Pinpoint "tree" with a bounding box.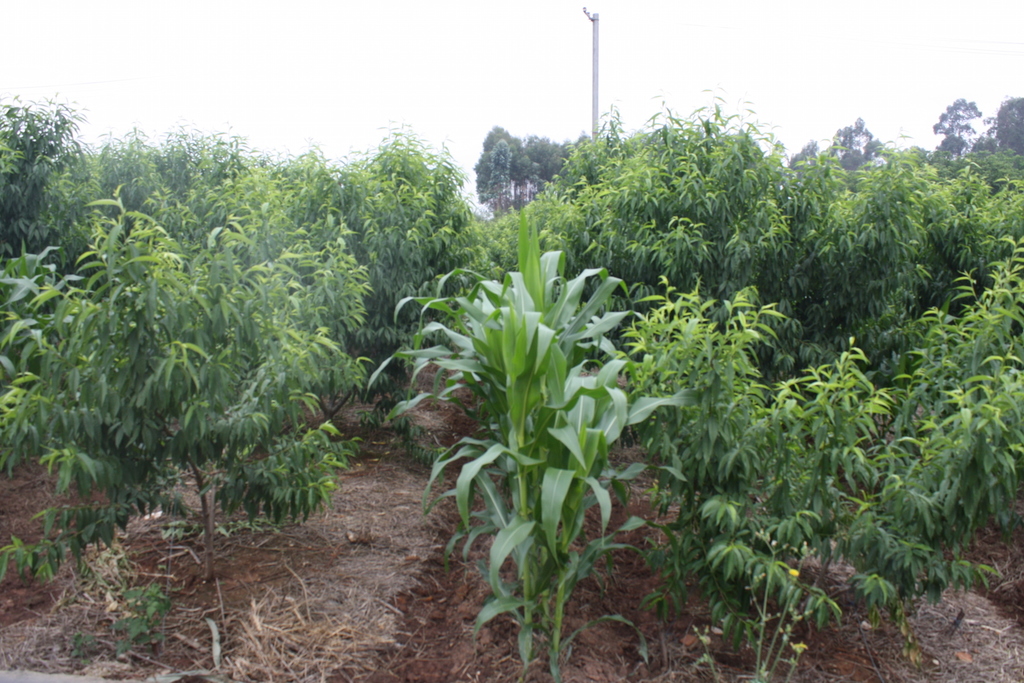
<region>604, 251, 1000, 682</region>.
